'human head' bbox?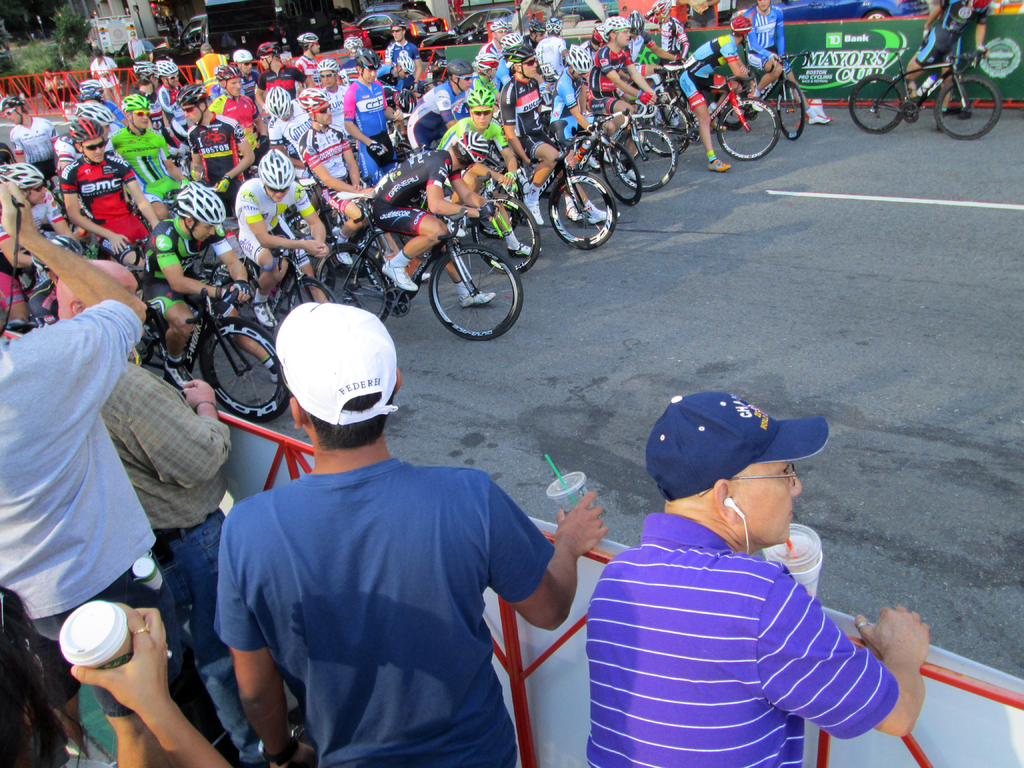
<region>52, 260, 148, 319</region>
